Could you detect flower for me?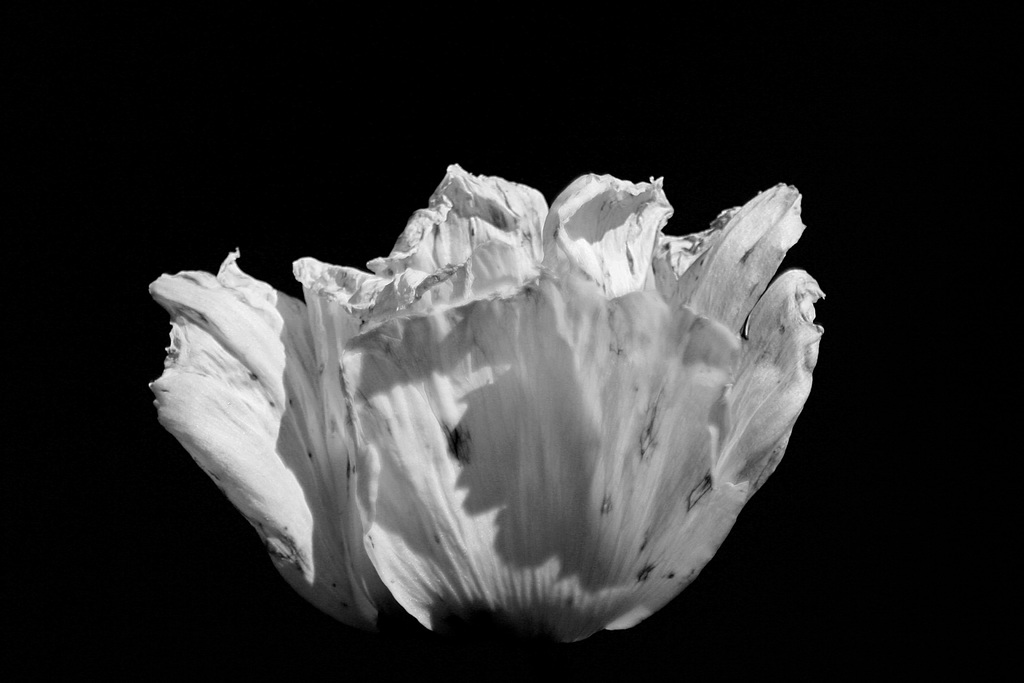
Detection result: [143, 160, 826, 655].
